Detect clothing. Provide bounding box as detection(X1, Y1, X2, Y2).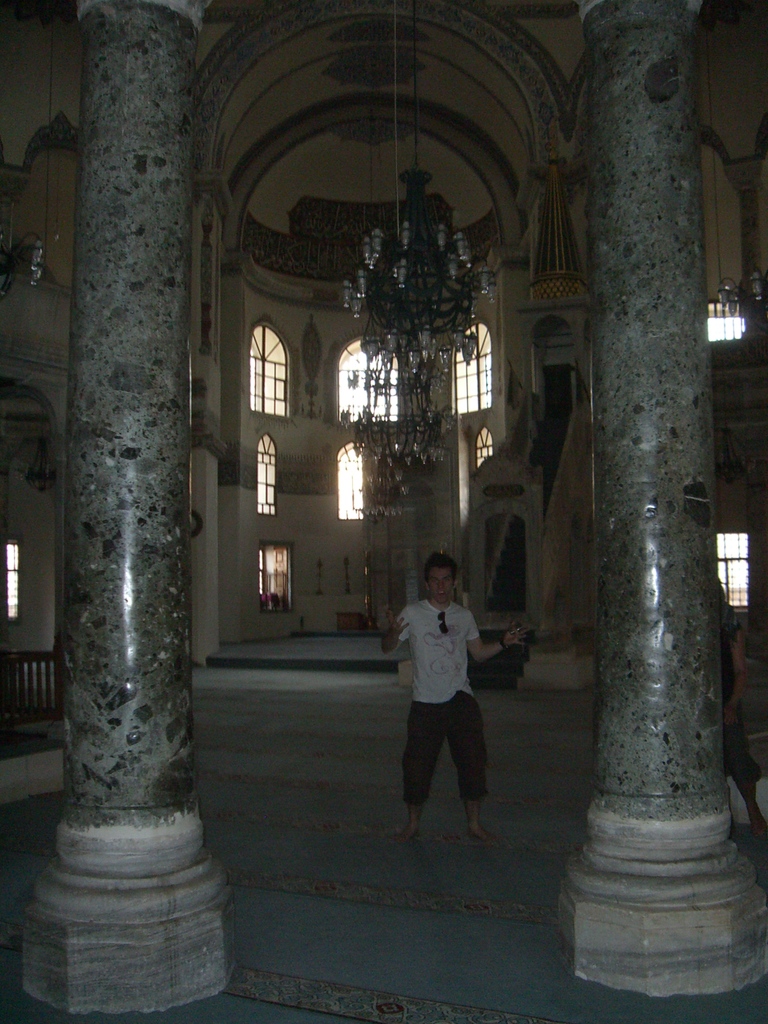
detection(394, 571, 500, 824).
